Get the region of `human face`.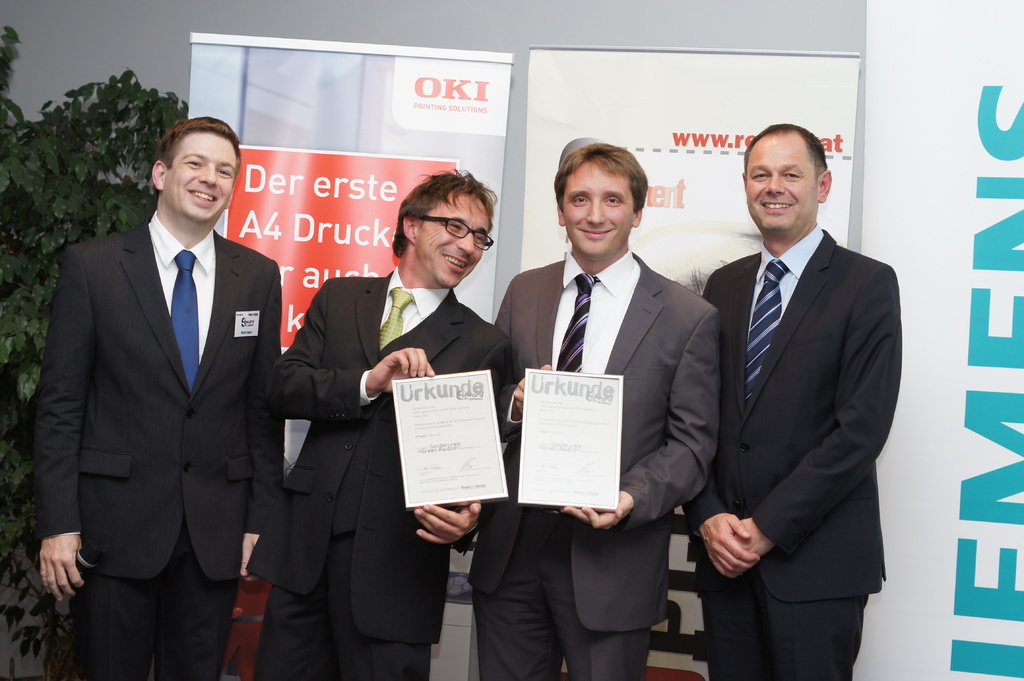
bbox(742, 129, 815, 237).
